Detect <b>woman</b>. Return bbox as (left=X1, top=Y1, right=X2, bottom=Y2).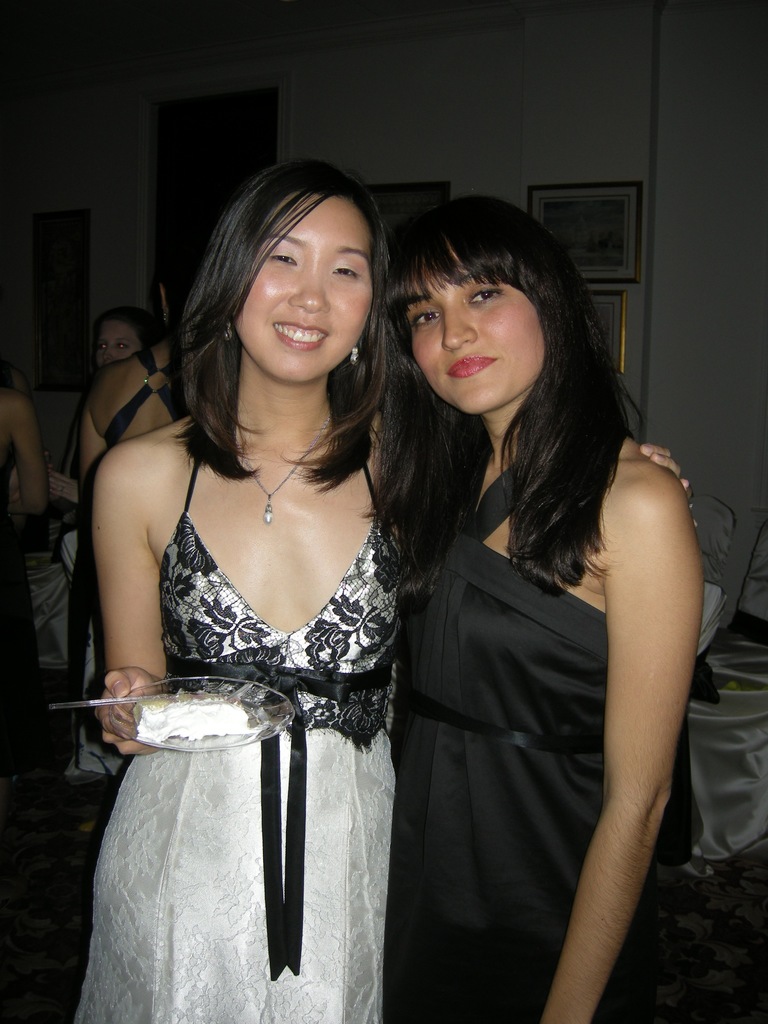
(left=72, top=158, right=701, bottom=1023).
